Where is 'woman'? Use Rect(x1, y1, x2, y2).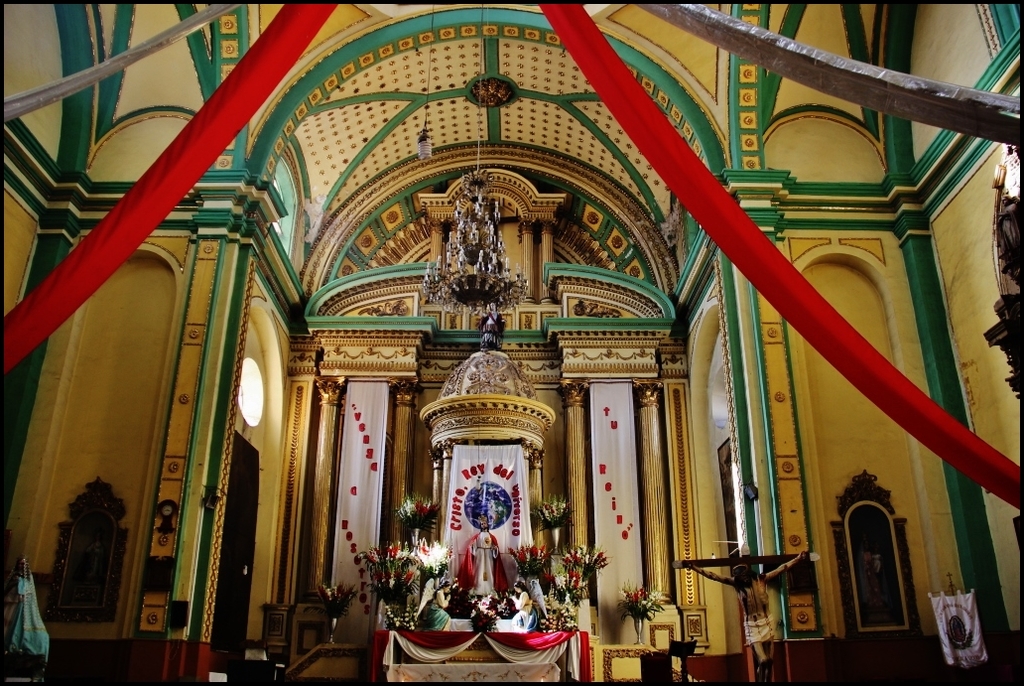
Rect(510, 578, 538, 626).
